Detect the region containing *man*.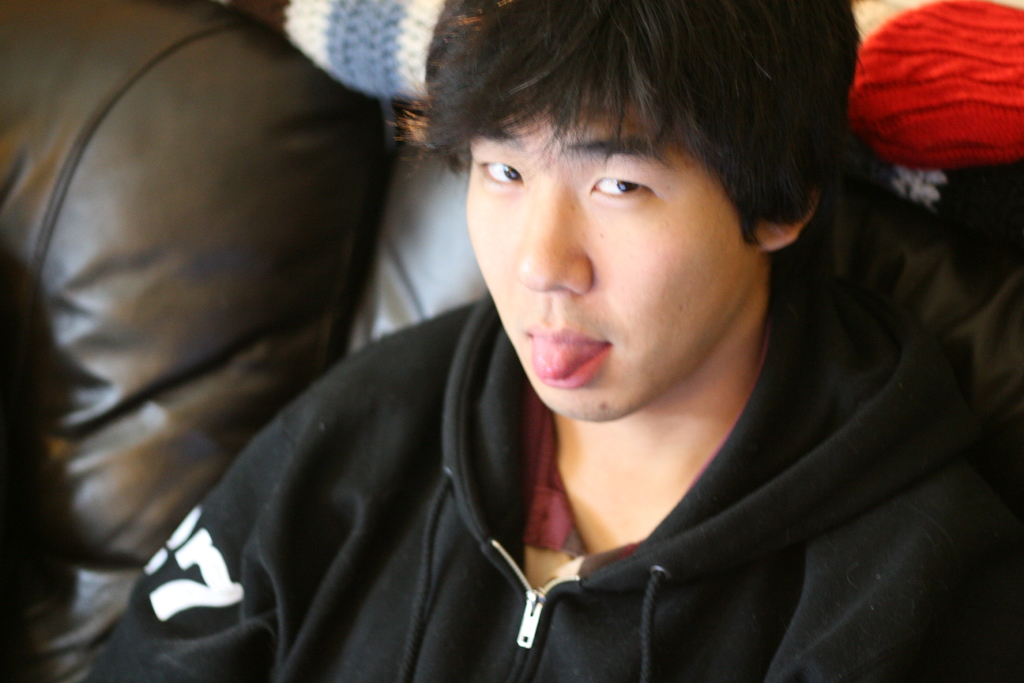
86 0 1023 682.
